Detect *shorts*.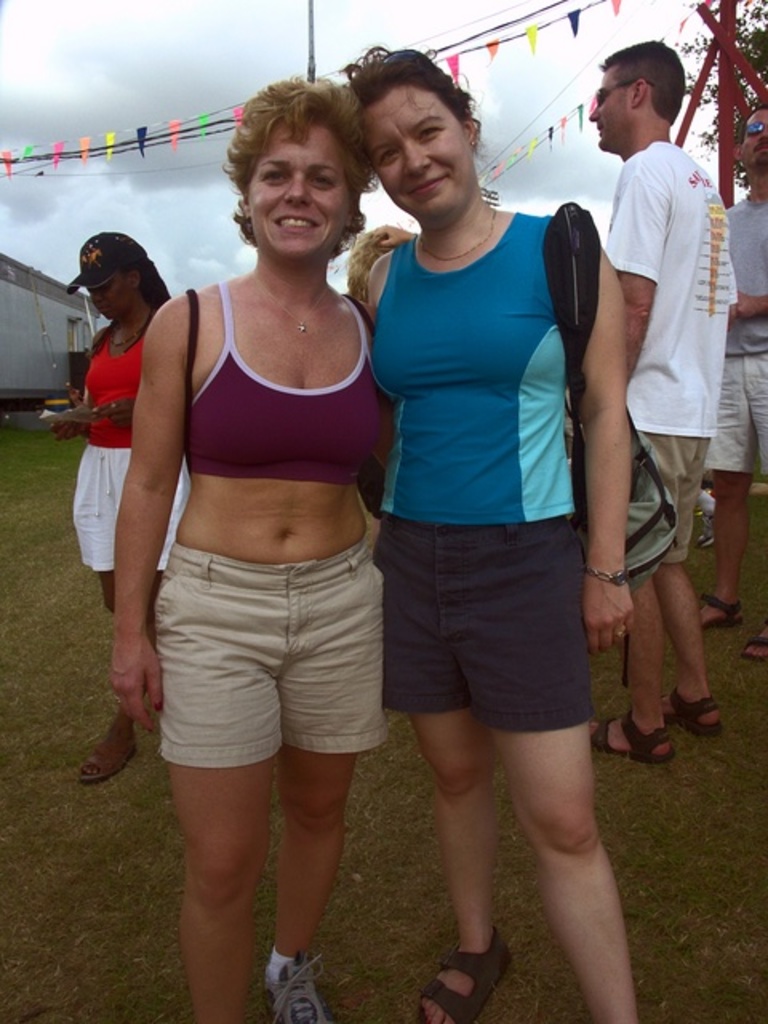
Detected at 72,448,189,570.
